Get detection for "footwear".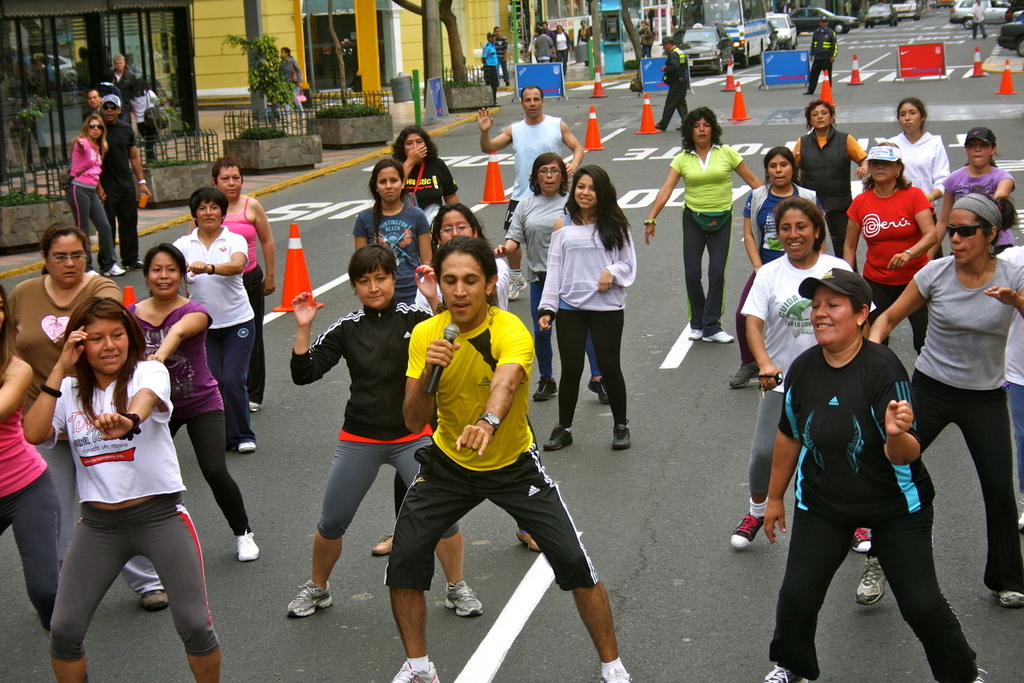
Detection: left=677, top=127, right=682, bottom=132.
